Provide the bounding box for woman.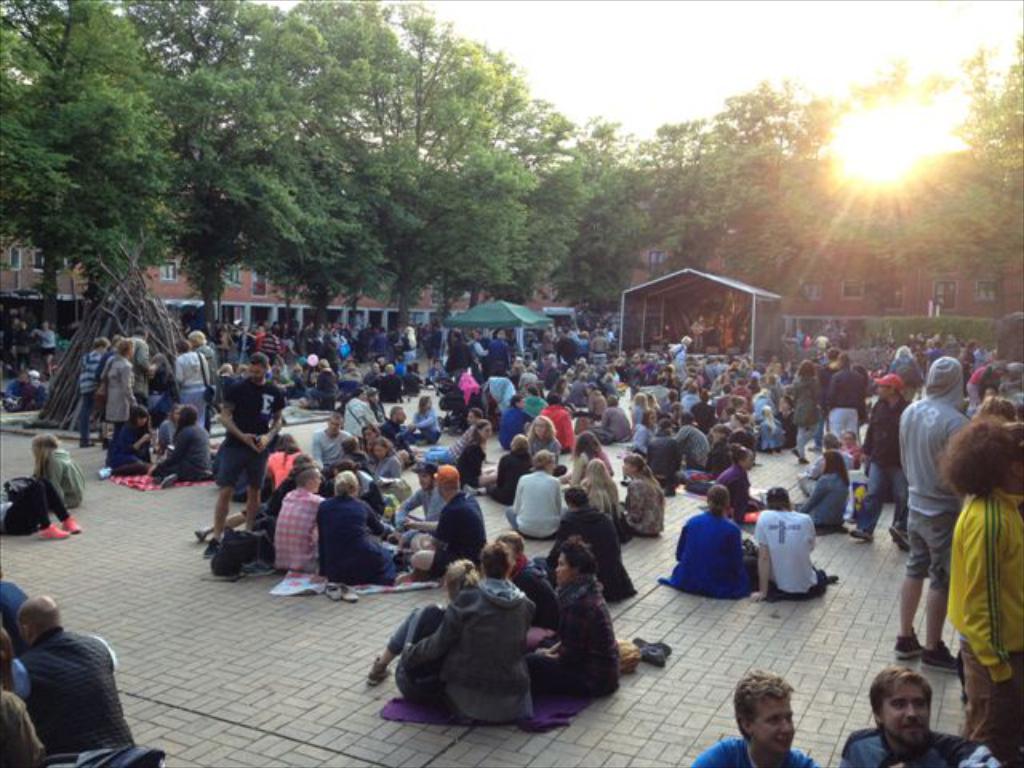
<region>178, 334, 205, 402</region>.
